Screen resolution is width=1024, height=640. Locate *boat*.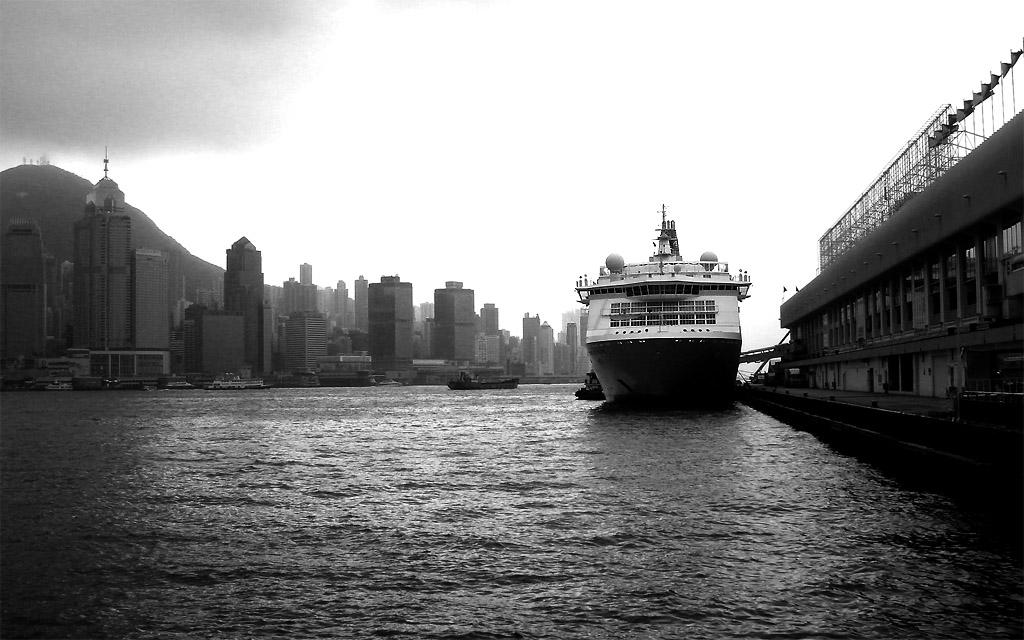
BBox(99, 377, 122, 391).
